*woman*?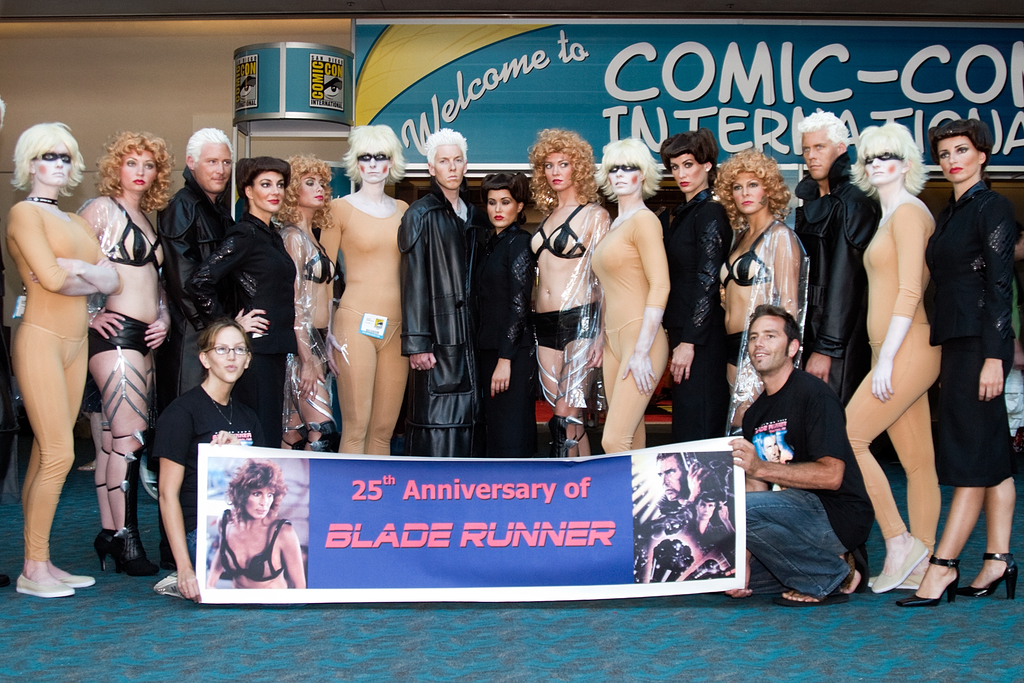
<region>190, 154, 295, 452</region>
